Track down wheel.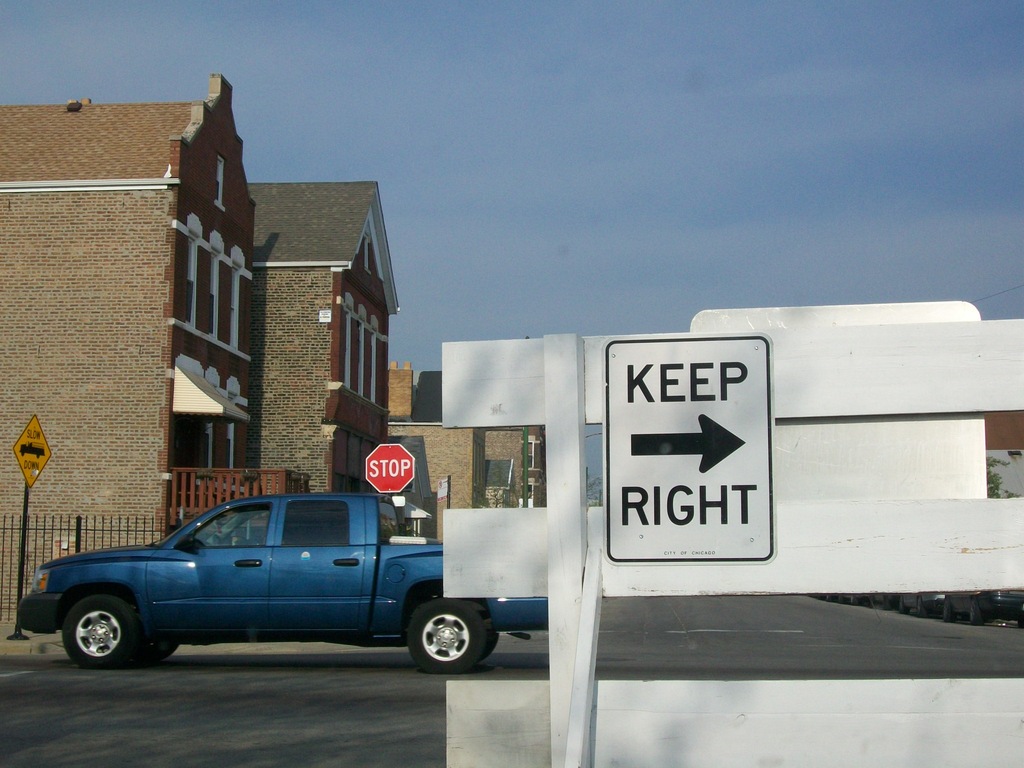
Tracked to [408,602,484,675].
